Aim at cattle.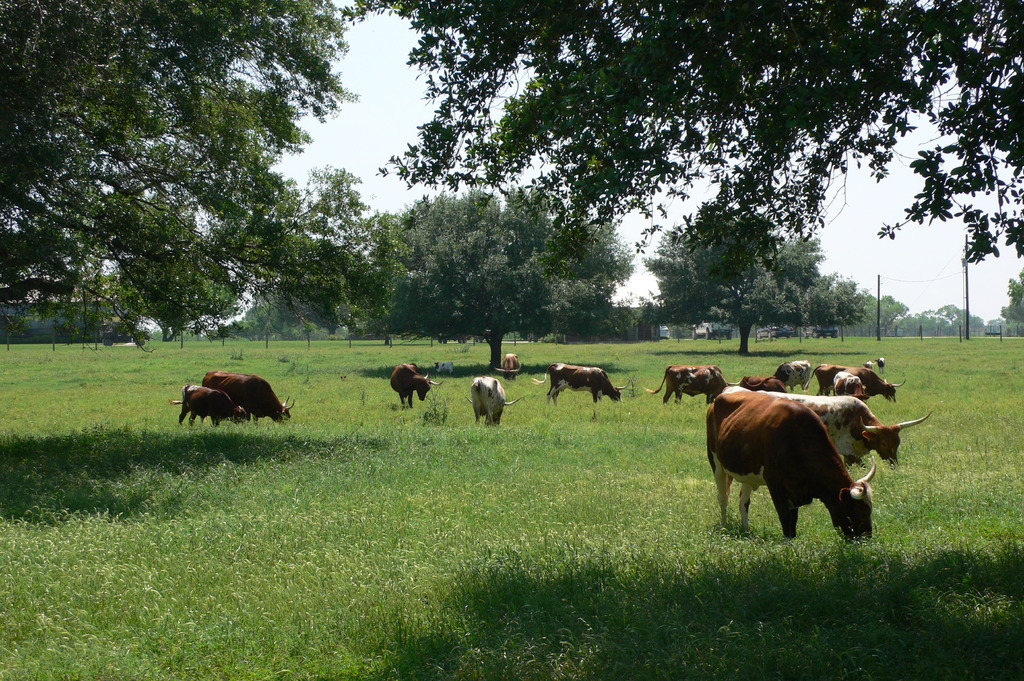
Aimed at left=685, top=377, right=875, bottom=553.
